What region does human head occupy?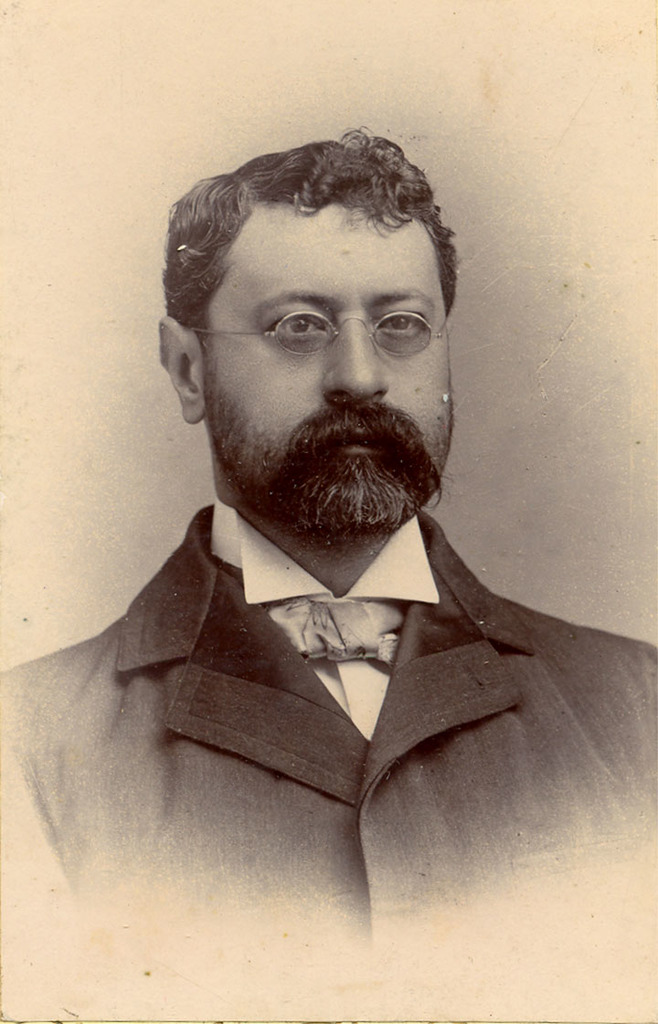
detection(154, 129, 462, 519).
